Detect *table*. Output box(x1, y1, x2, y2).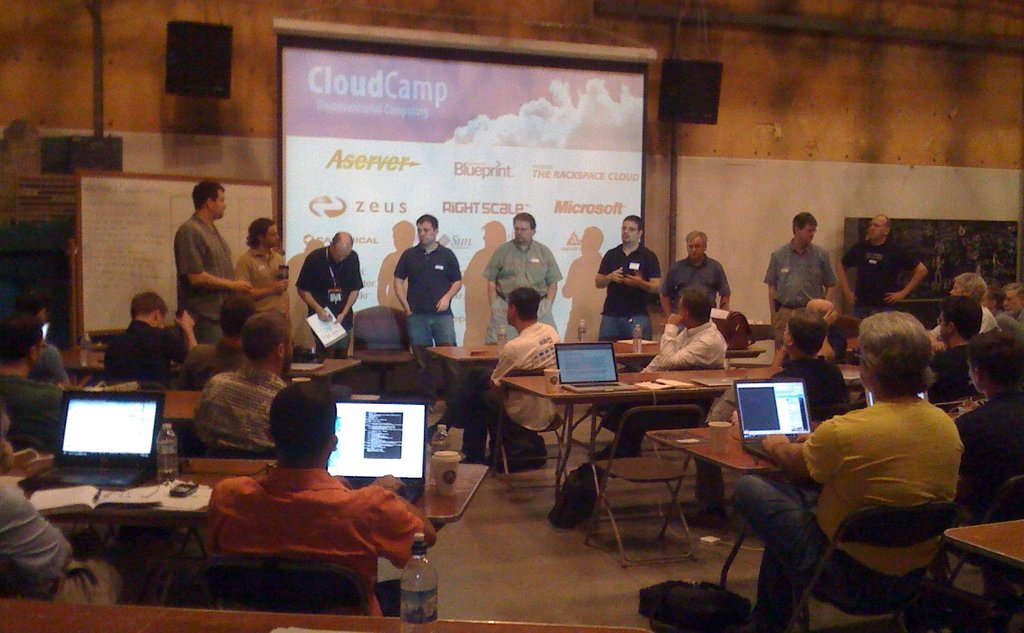
box(24, 465, 490, 534).
